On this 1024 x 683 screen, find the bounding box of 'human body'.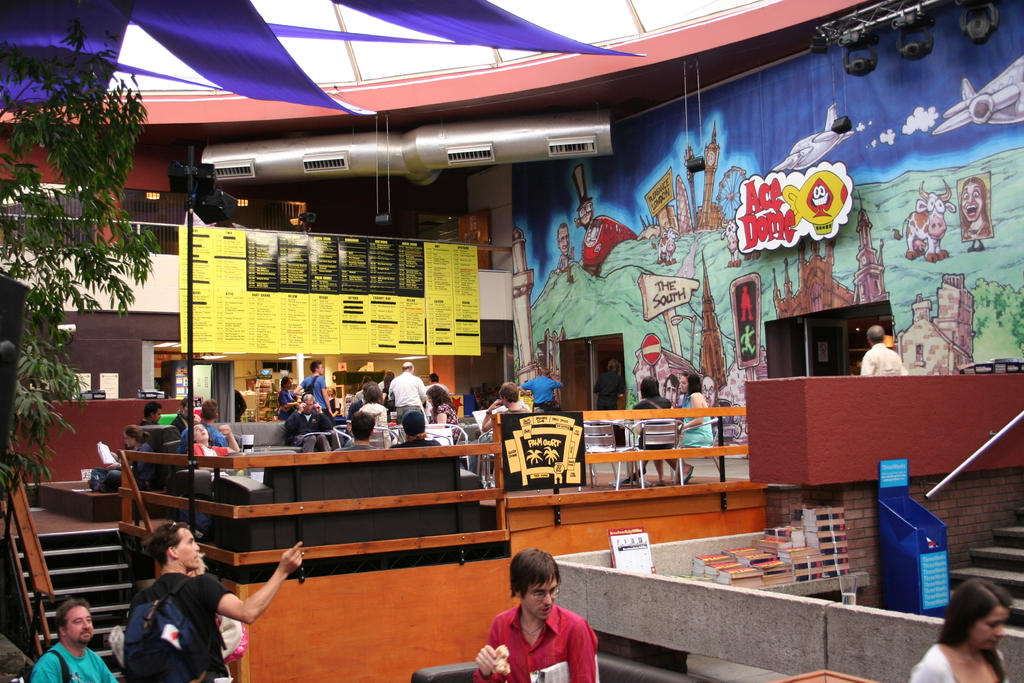
Bounding box: l=533, t=363, r=562, b=401.
